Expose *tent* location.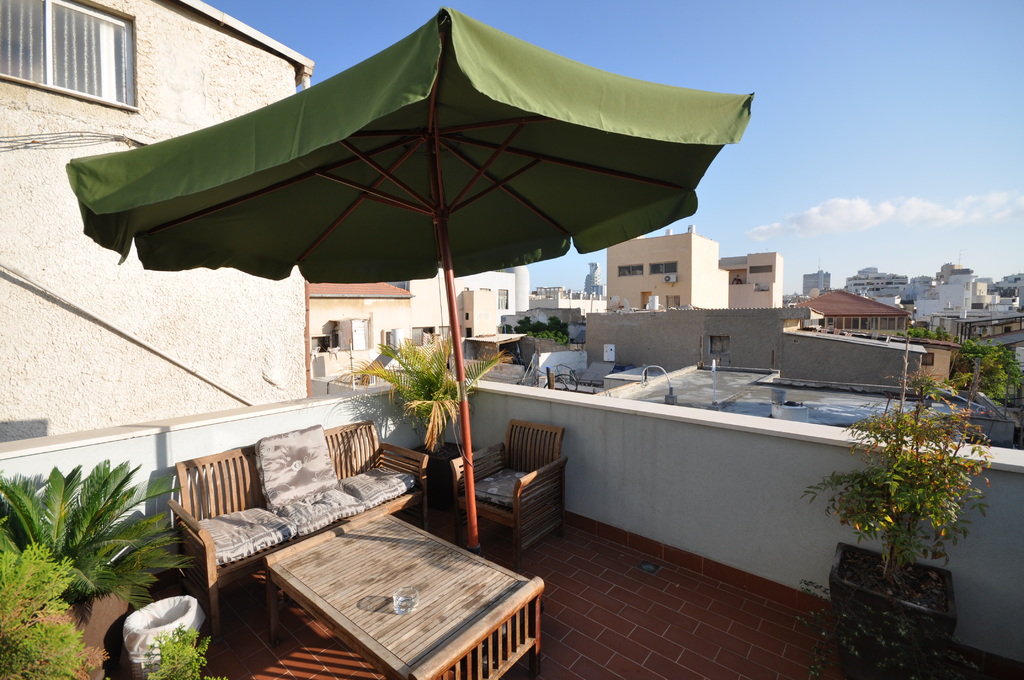
Exposed at crop(54, 0, 749, 565).
